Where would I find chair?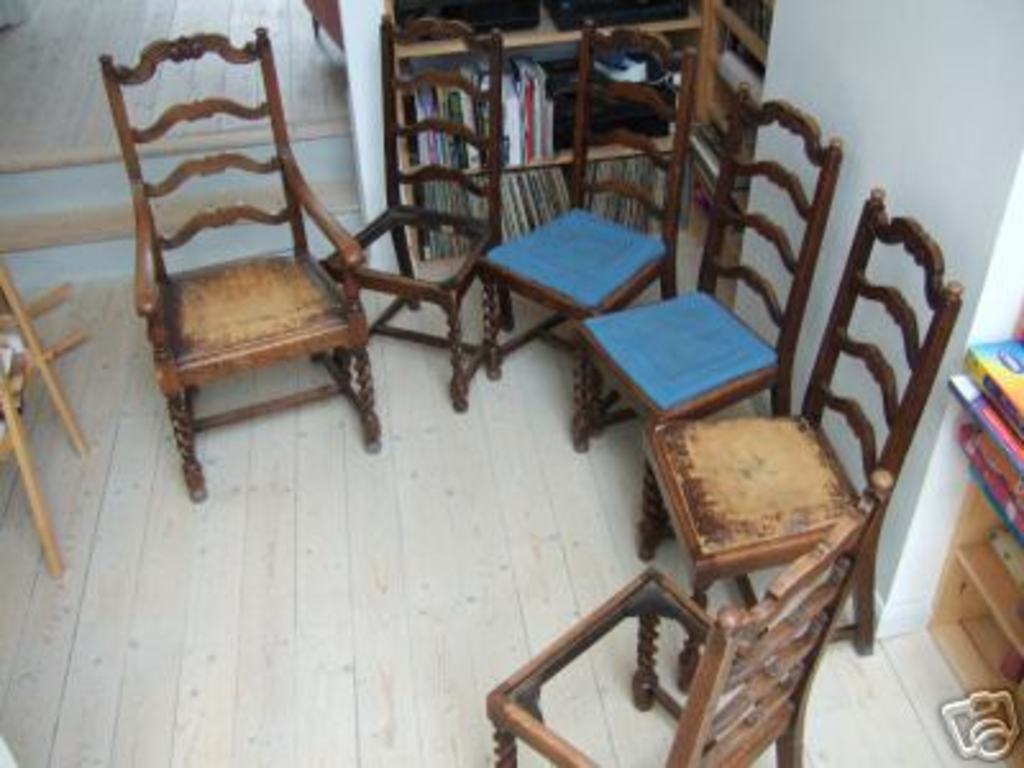
At l=635, t=179, r=955, b=686.
